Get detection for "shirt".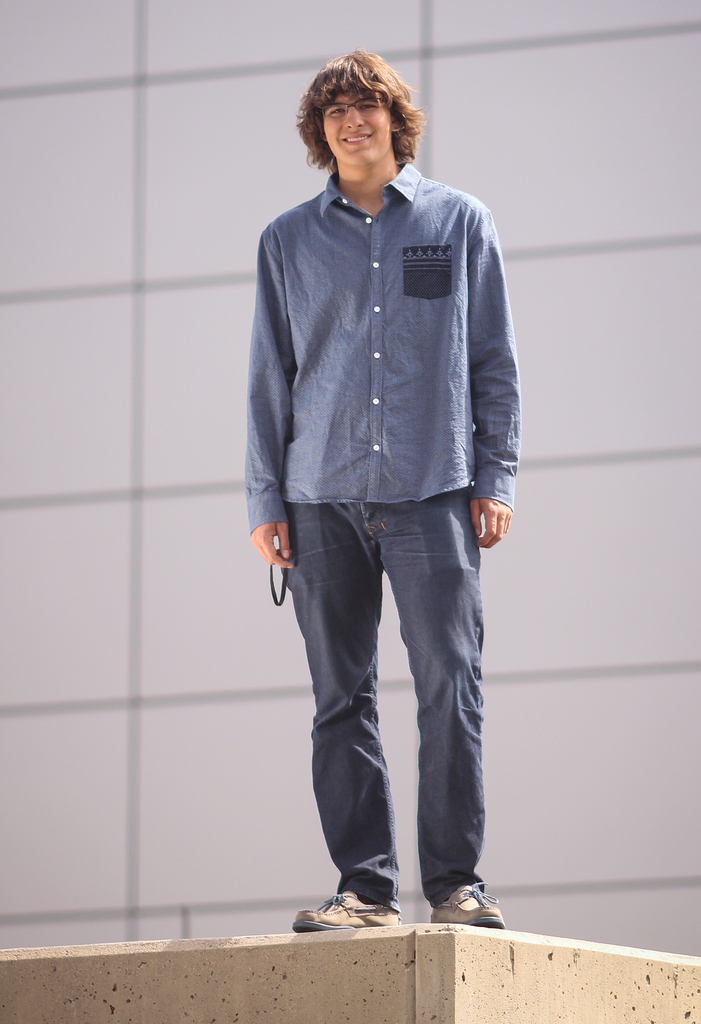
Detection: x1=246 y1=155 x2=523 y2=533.
